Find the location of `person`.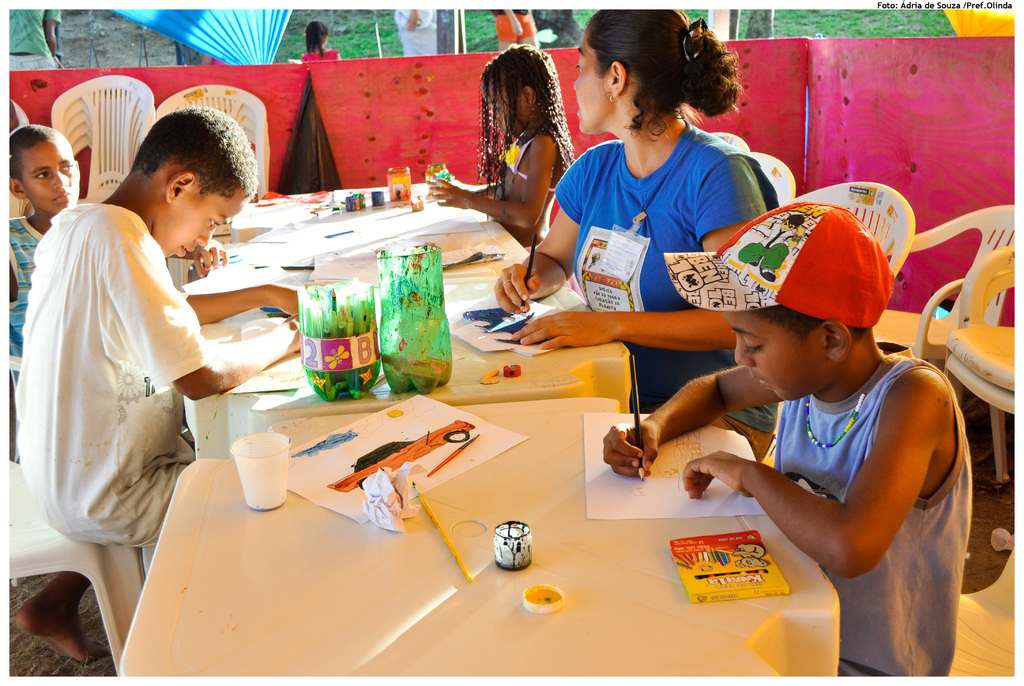
Location: [left=0, top=124, right=99, bottom=471].
